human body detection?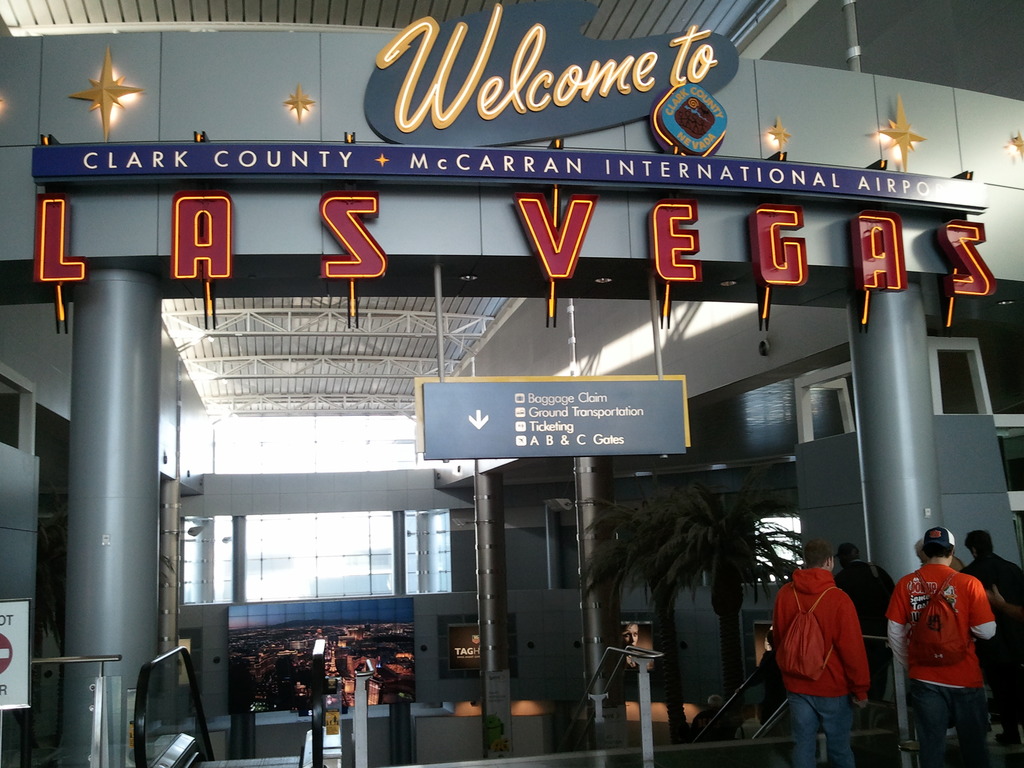
962, 557, 1023, 740
